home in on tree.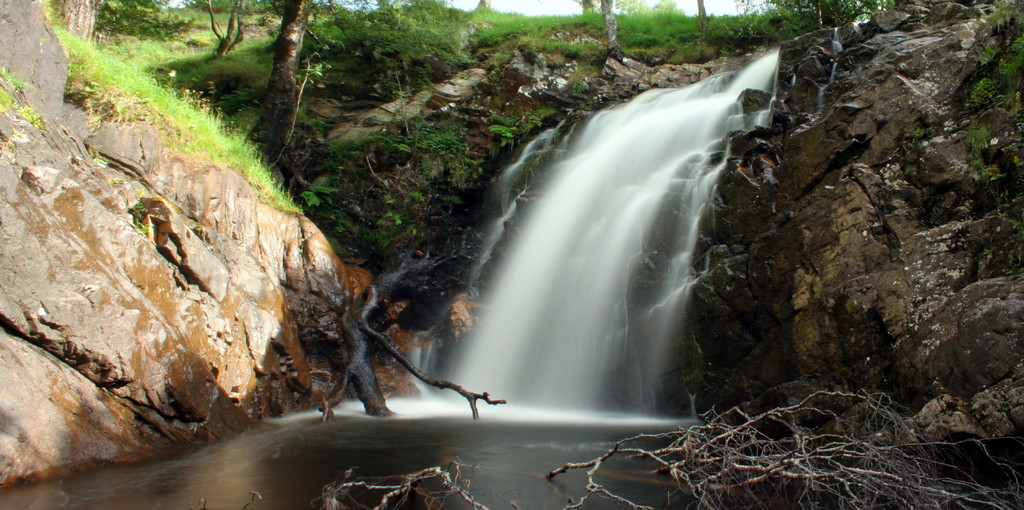
Homed in at 240, 0, 332, 172.
